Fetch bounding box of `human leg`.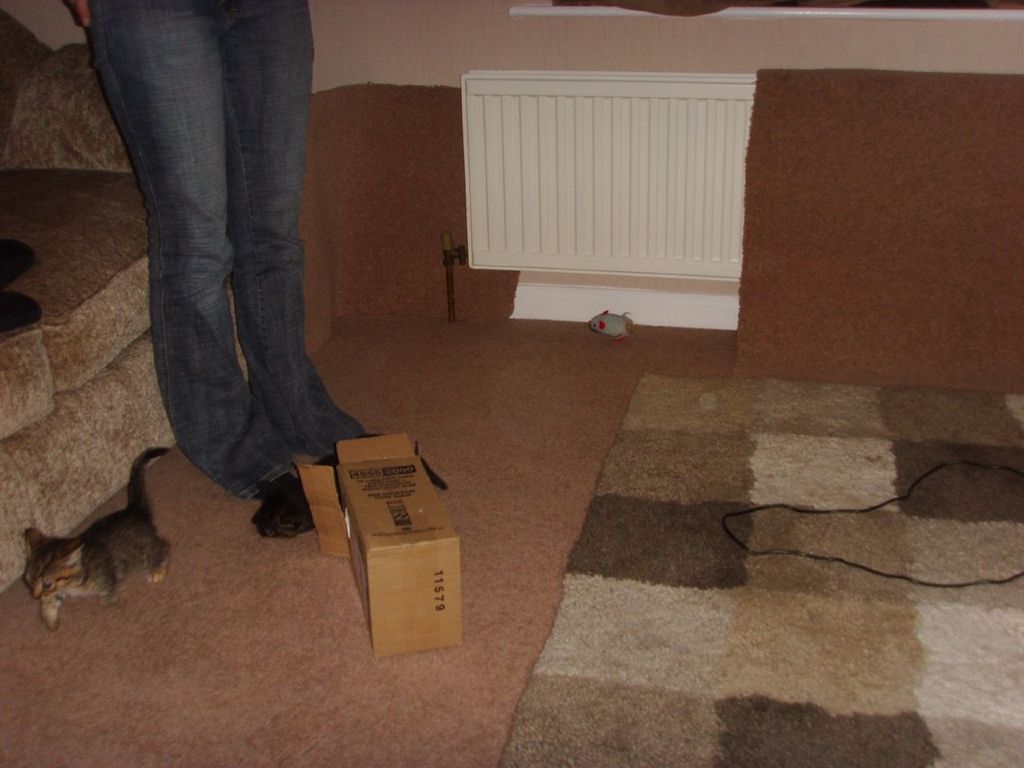
Bbox: 210, 0, 377, 455.
